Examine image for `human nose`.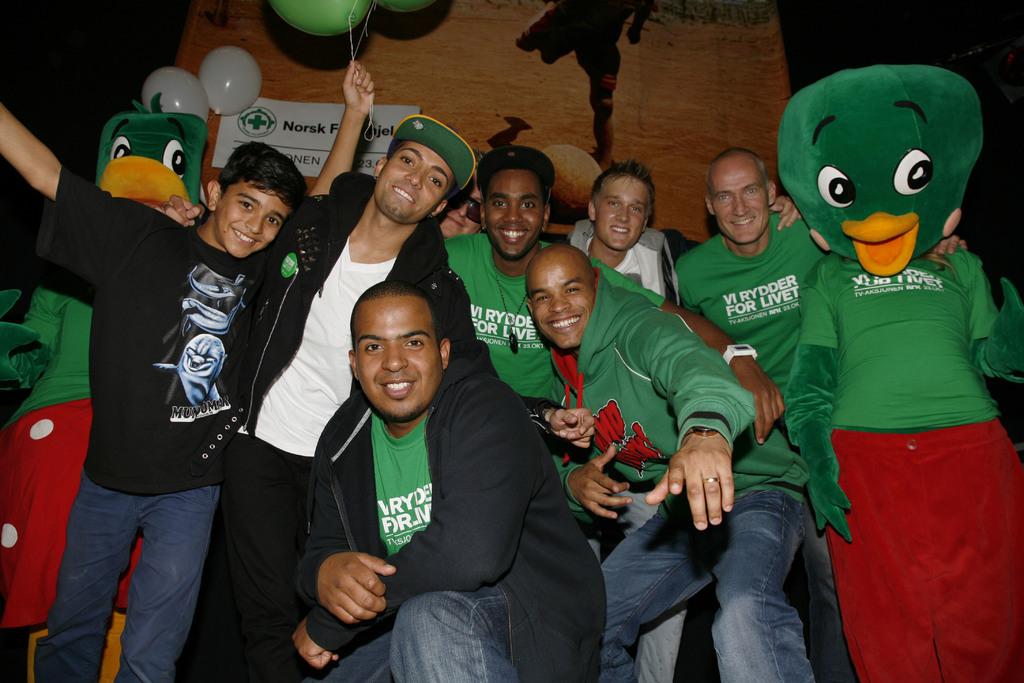
Examination result: {"left": 403, "top": 167, "right": 421, "bottom": 193}.
